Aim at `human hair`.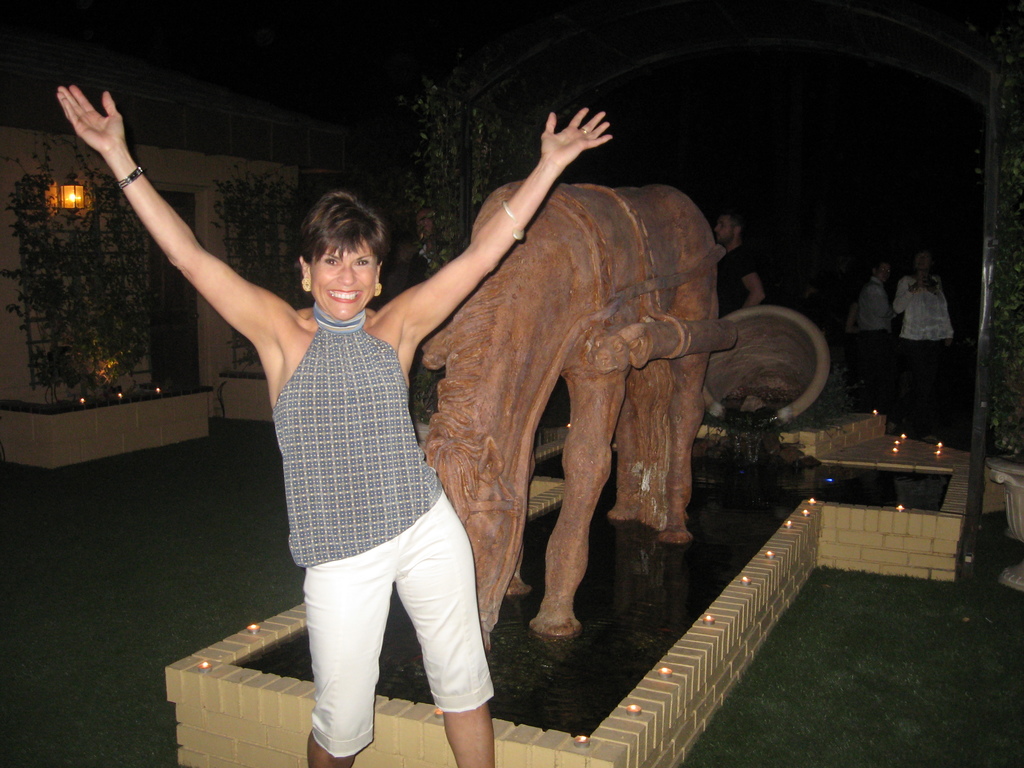
Aimed at {"left": 297, "top": 193, "right": 388, "bottom": 271}.
